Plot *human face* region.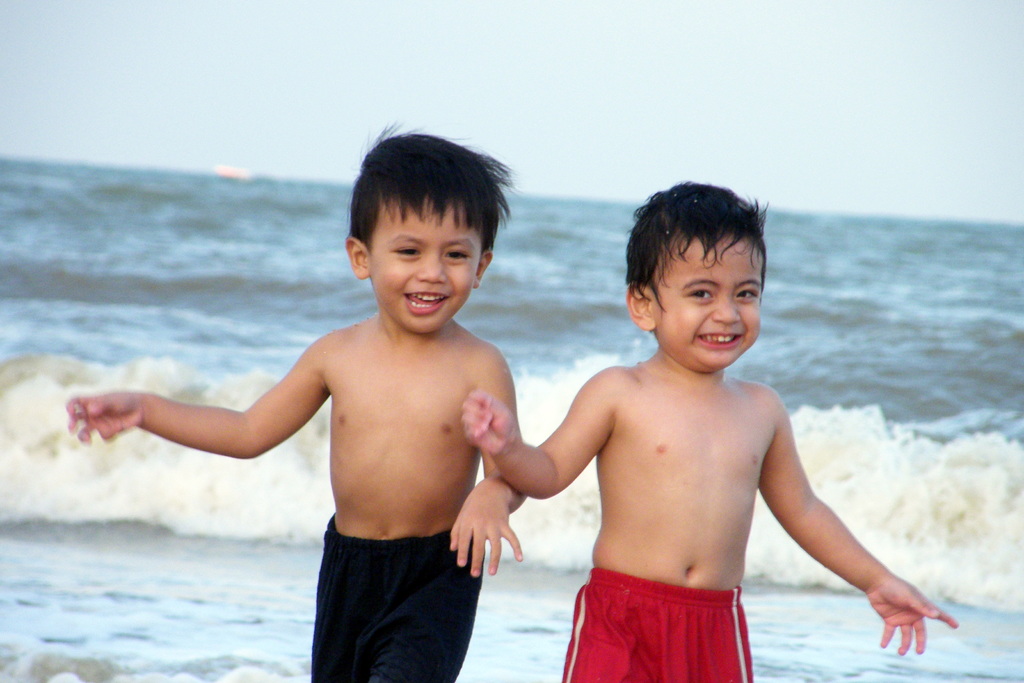
Plotted at box(643, 240, 772, 368).
